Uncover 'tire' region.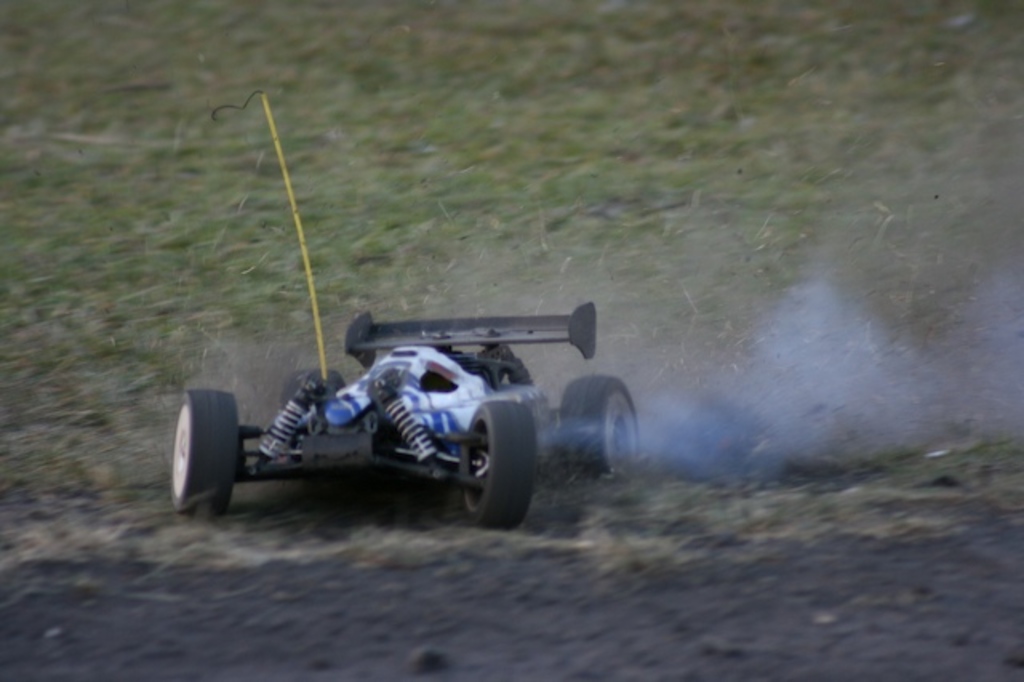
Uncovered: rect(562, 373, 638, 480).
